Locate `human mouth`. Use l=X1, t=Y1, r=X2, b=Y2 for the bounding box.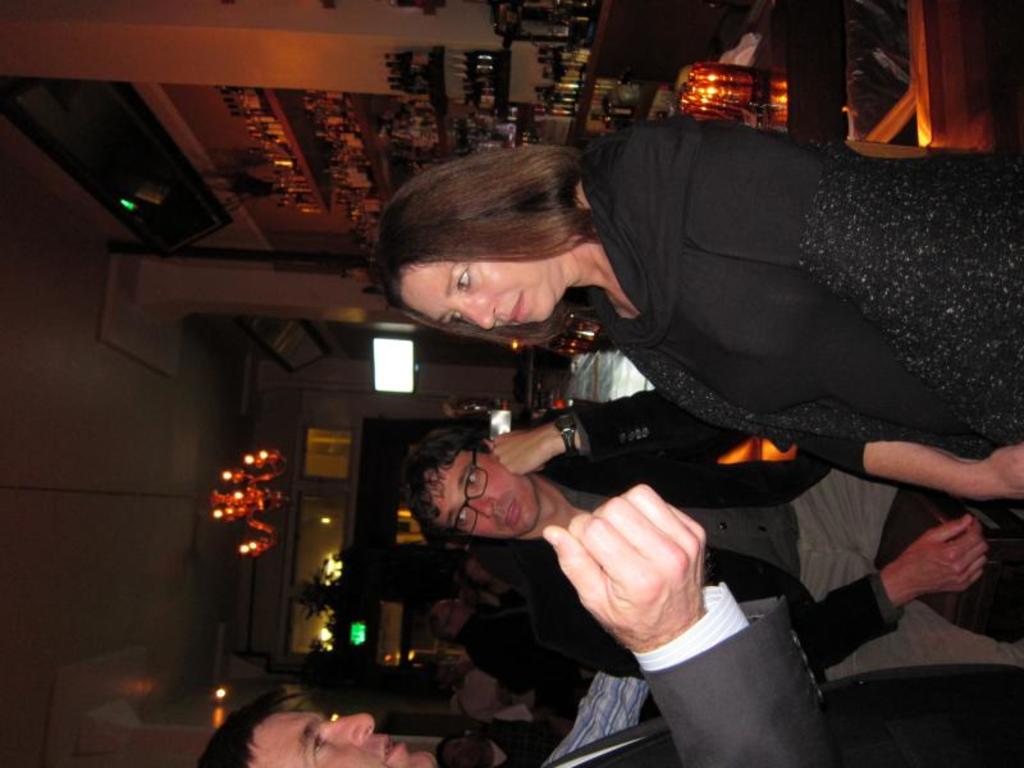
l=509, t=293, r=524, b=321.
